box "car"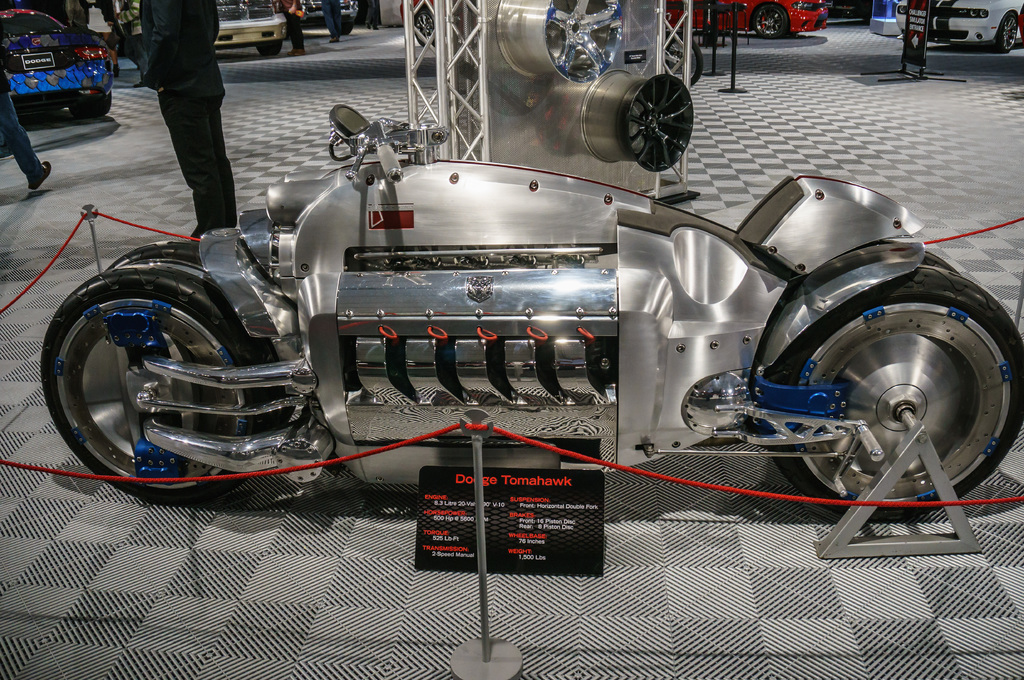
[0, 0, 116, 118]
